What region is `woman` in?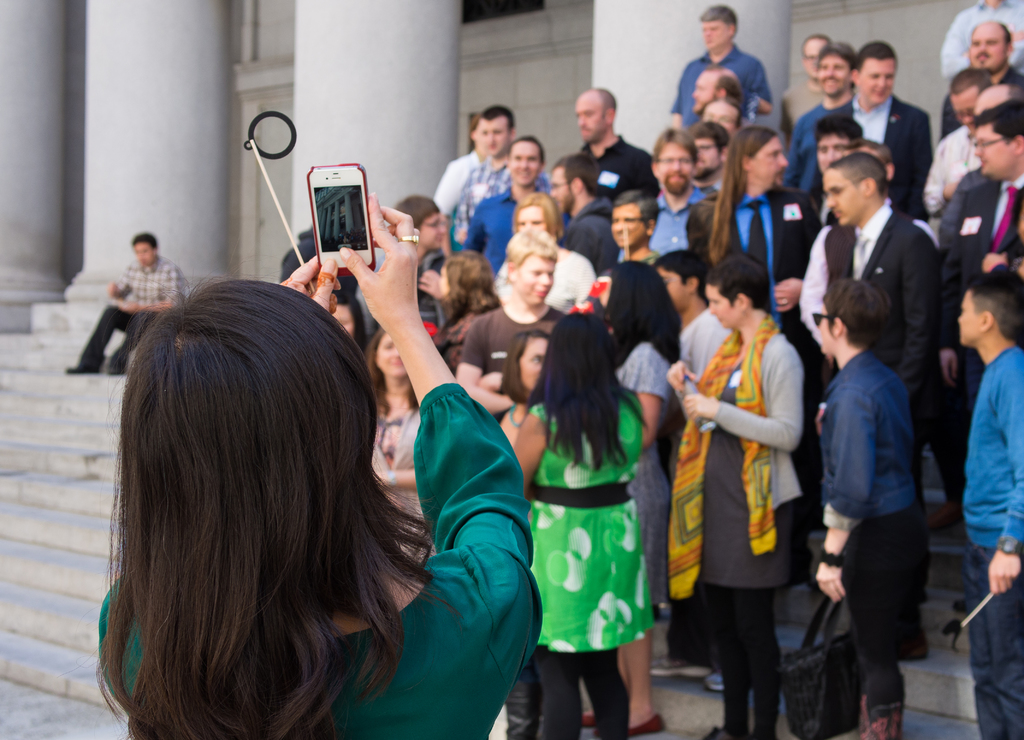
x1=596 y1=256 x2=675 y2=730.
